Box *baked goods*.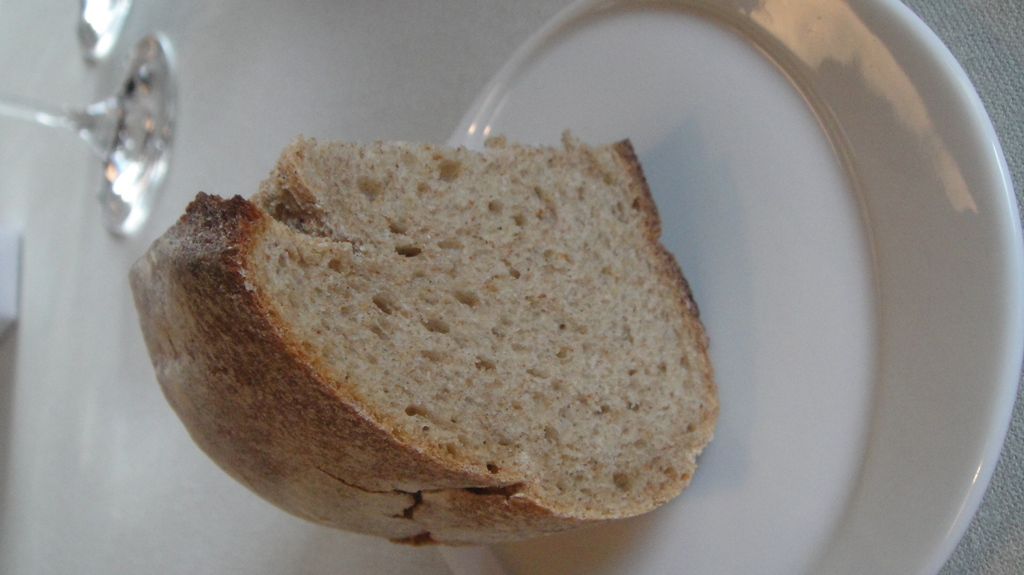
<bbox>145, 117, 723, 547</bbox>.
